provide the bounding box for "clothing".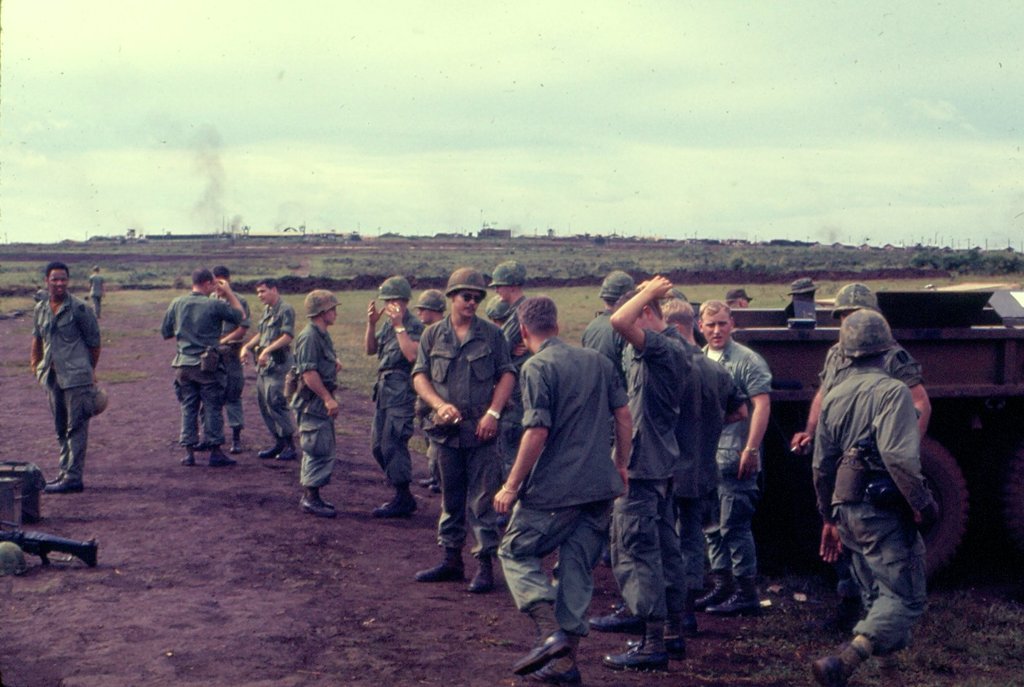
x1=625, y1=326, x2=696, y2=620.
